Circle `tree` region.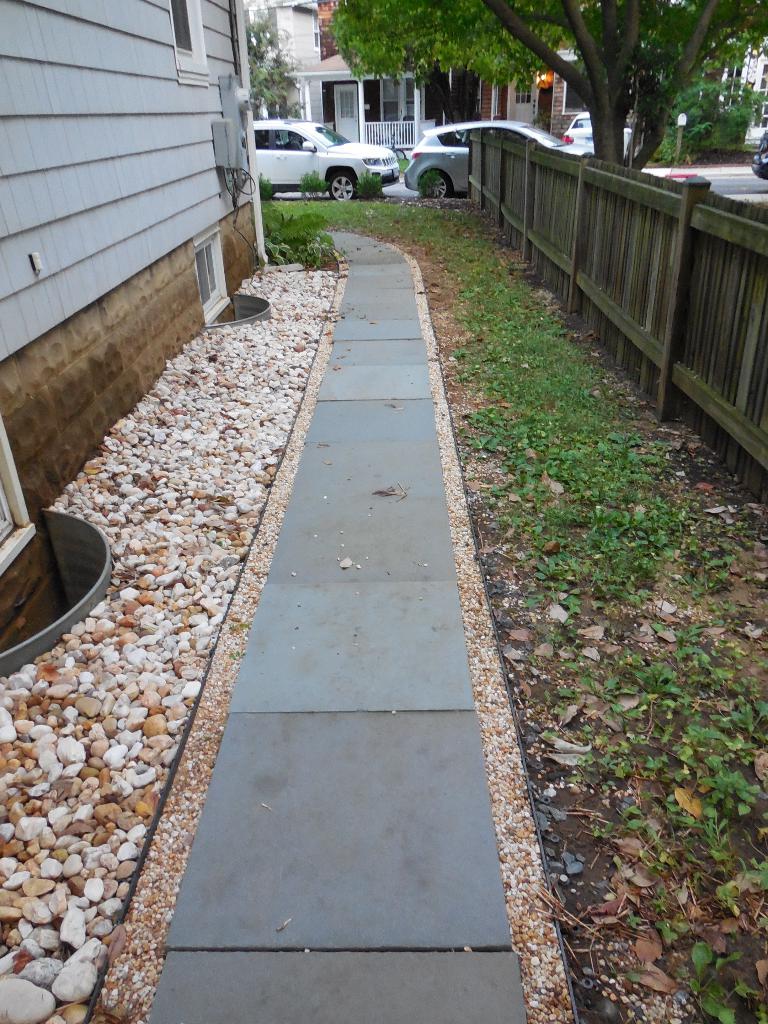
Region: <box>316,0,767,170</box>.
